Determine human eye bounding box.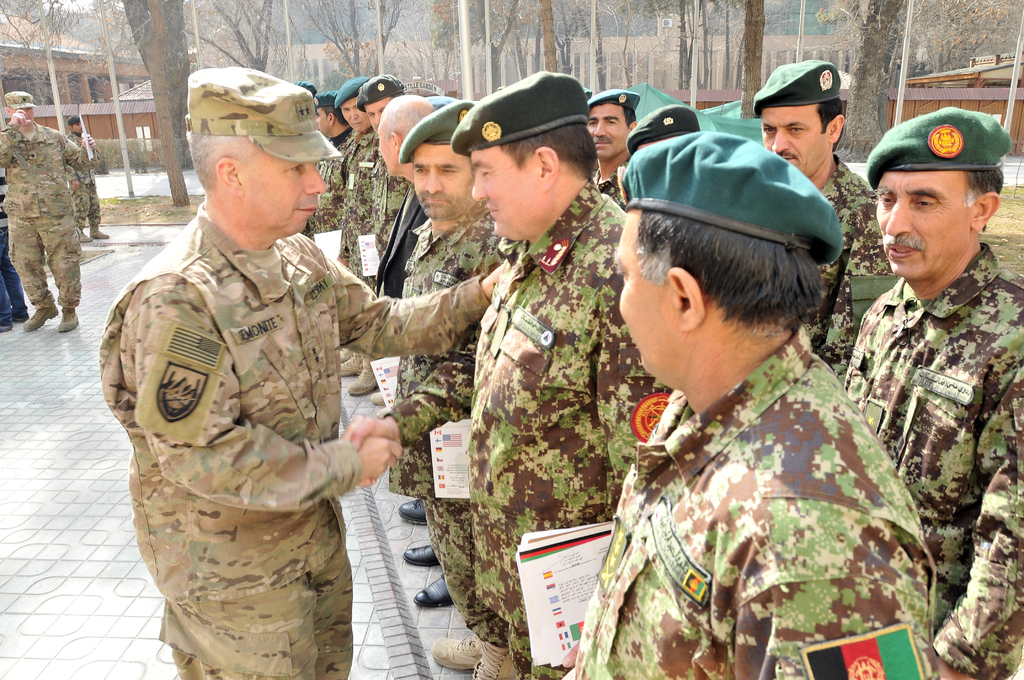
Determined: [x1=289, y1=162, x2=304, y2=175].
